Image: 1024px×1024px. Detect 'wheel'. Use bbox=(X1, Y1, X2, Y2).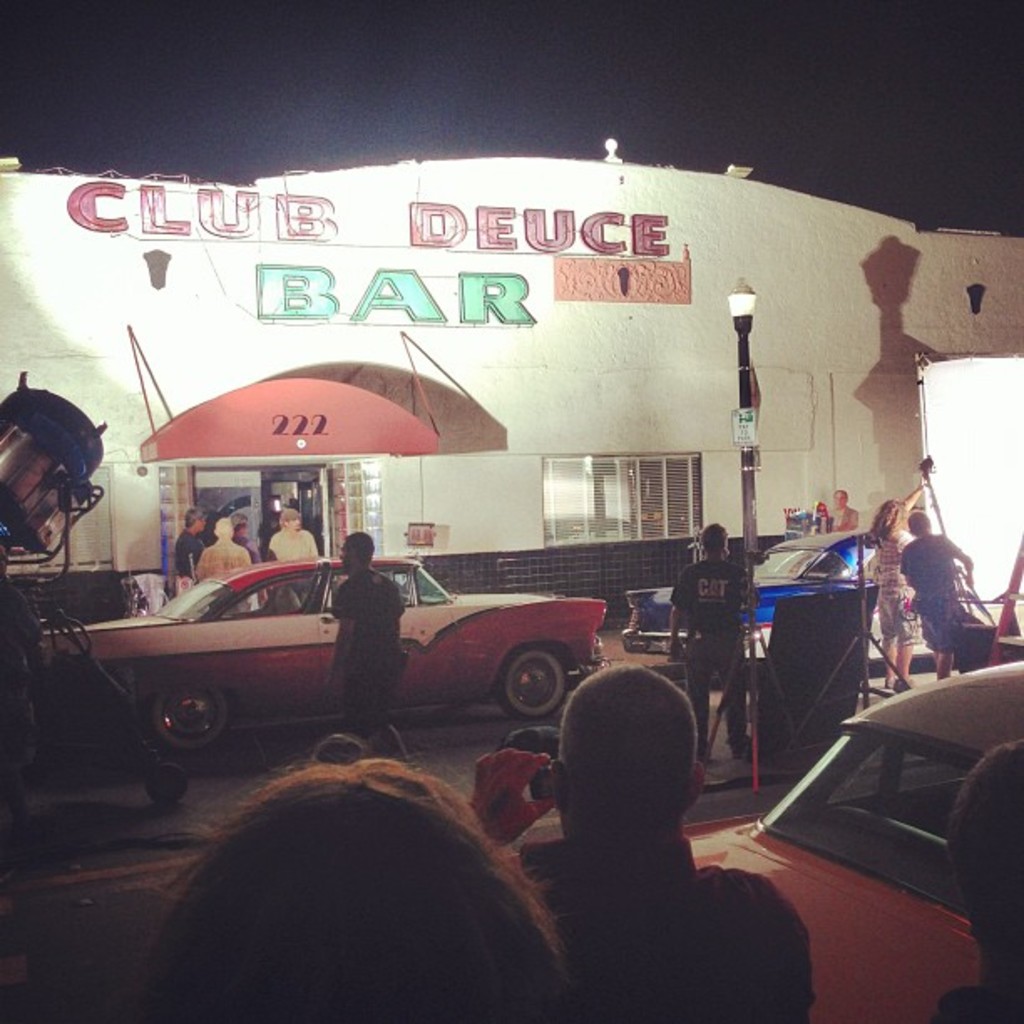
bbox=(100, 681, 233, 773).
